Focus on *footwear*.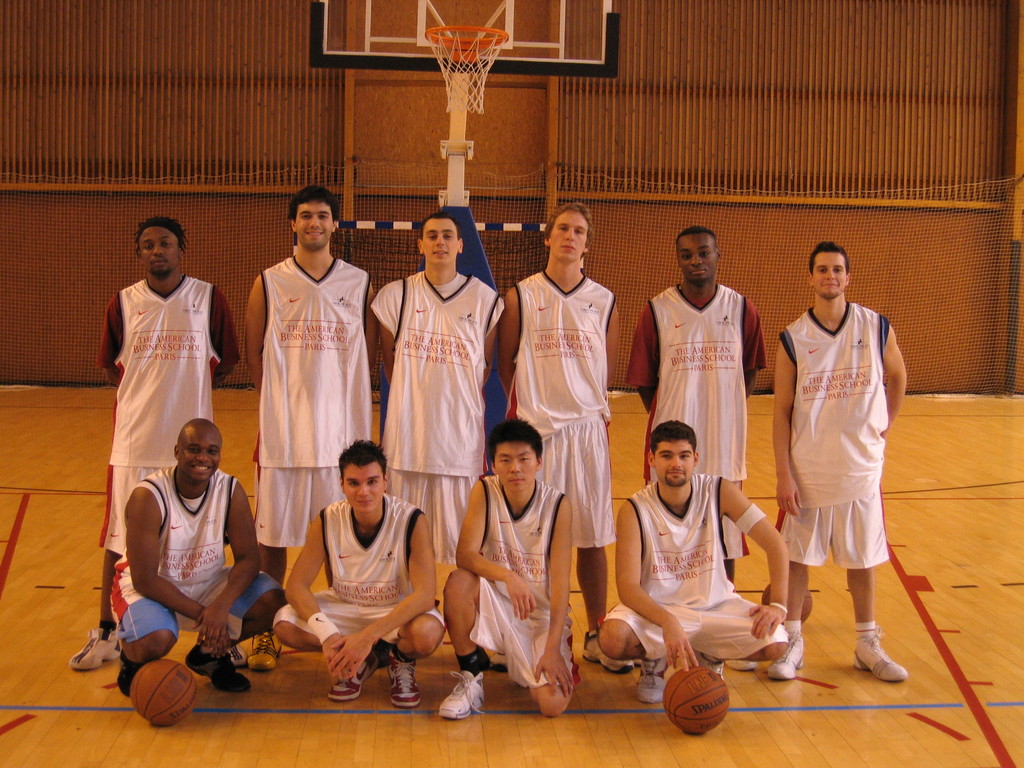
Focused at x1=436 y1=669 x2=484 y2=718.
